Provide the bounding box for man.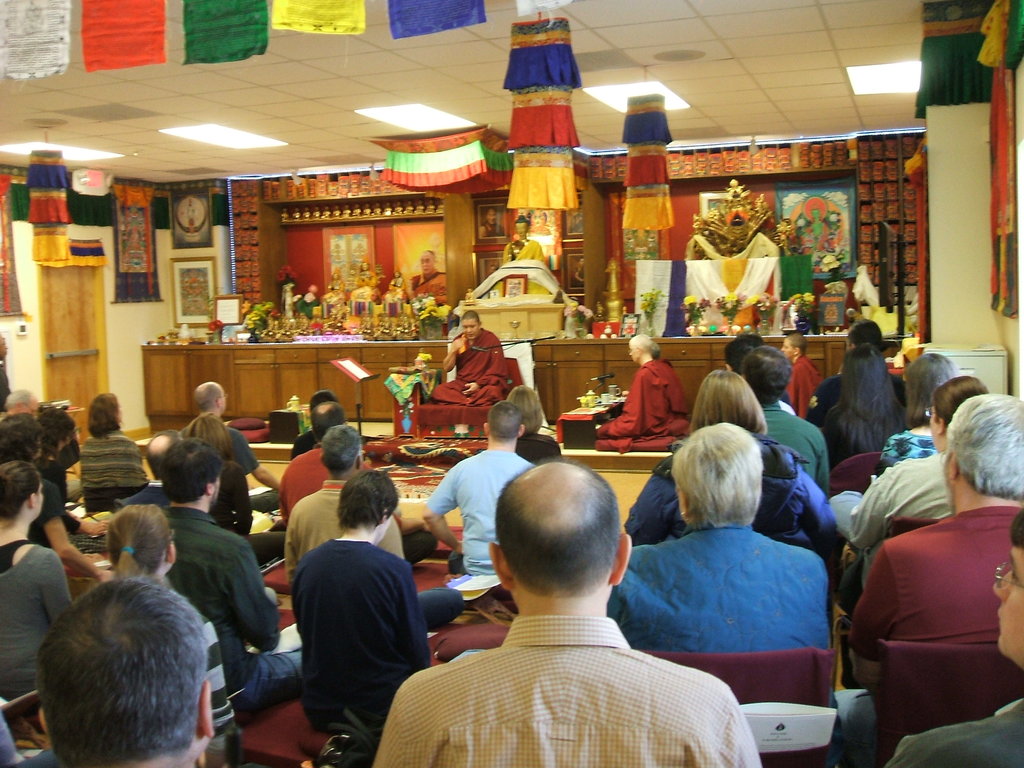
crop(404, 250, 449, 303).
